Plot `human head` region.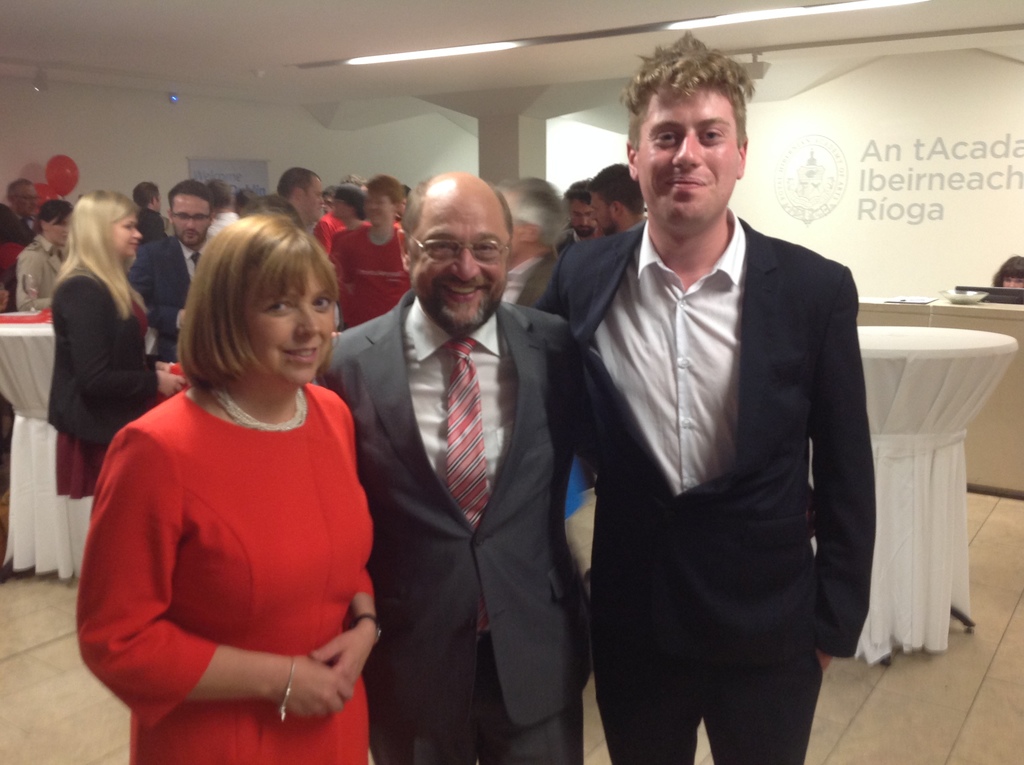
Plotted at (x1=274, y1=166, x2=323, y2=232).
